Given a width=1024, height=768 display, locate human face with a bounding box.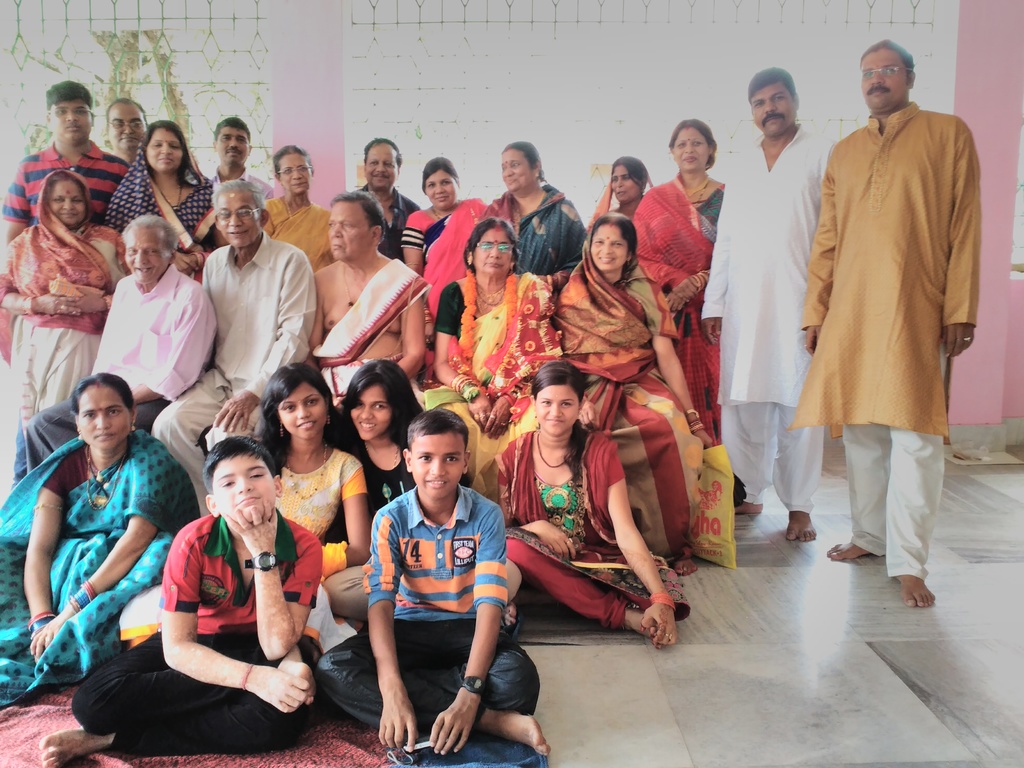
Located: l=327, t=200, r=371, b=261.
